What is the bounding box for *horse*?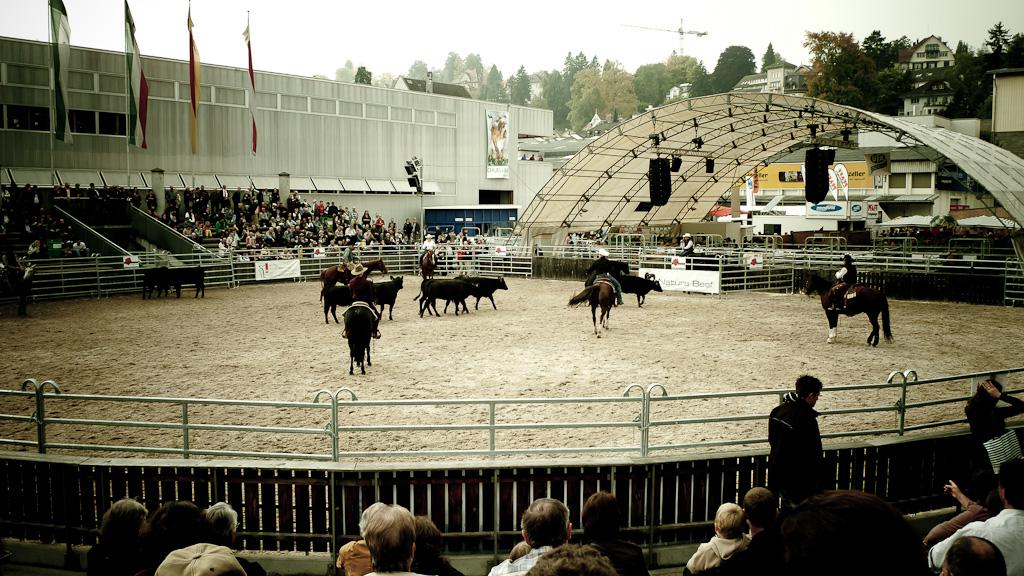
(left=567, top=273, right=621, bottom=335).
